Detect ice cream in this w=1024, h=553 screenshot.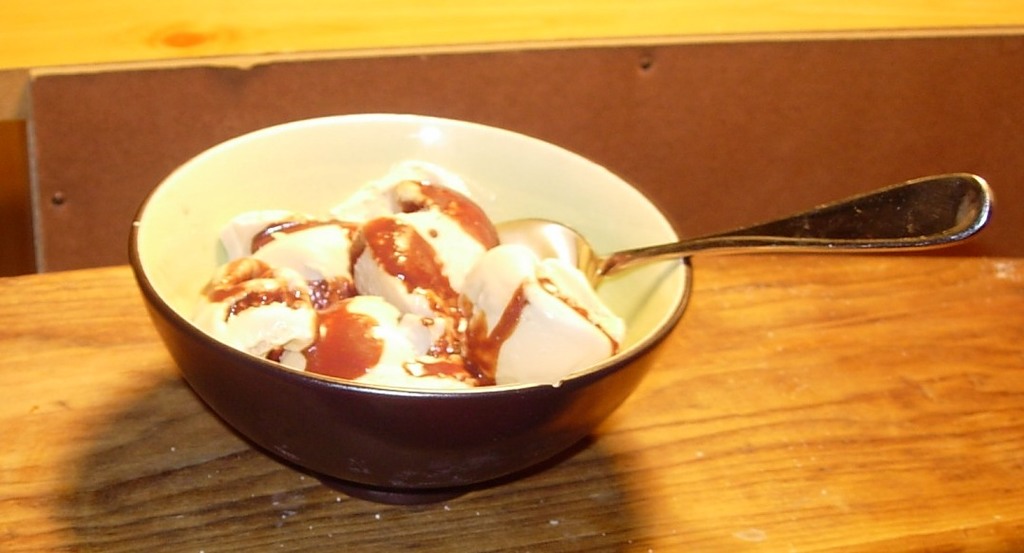
Detection: [left=203, top=164, right=620, bottom=389].
